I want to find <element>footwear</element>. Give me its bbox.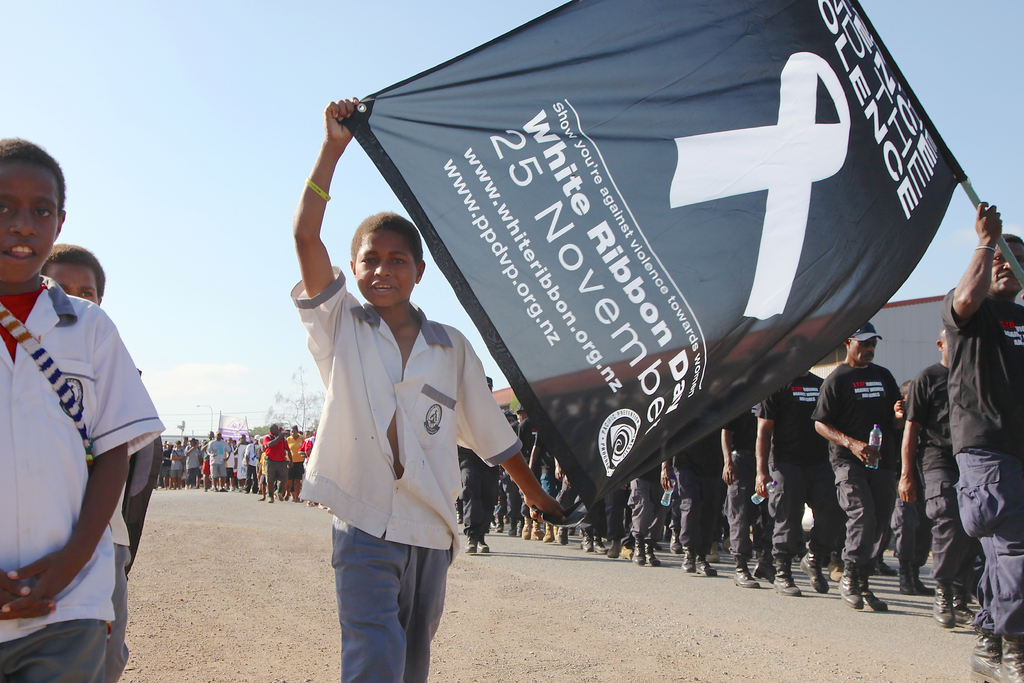
542, 524, 552, 541.
